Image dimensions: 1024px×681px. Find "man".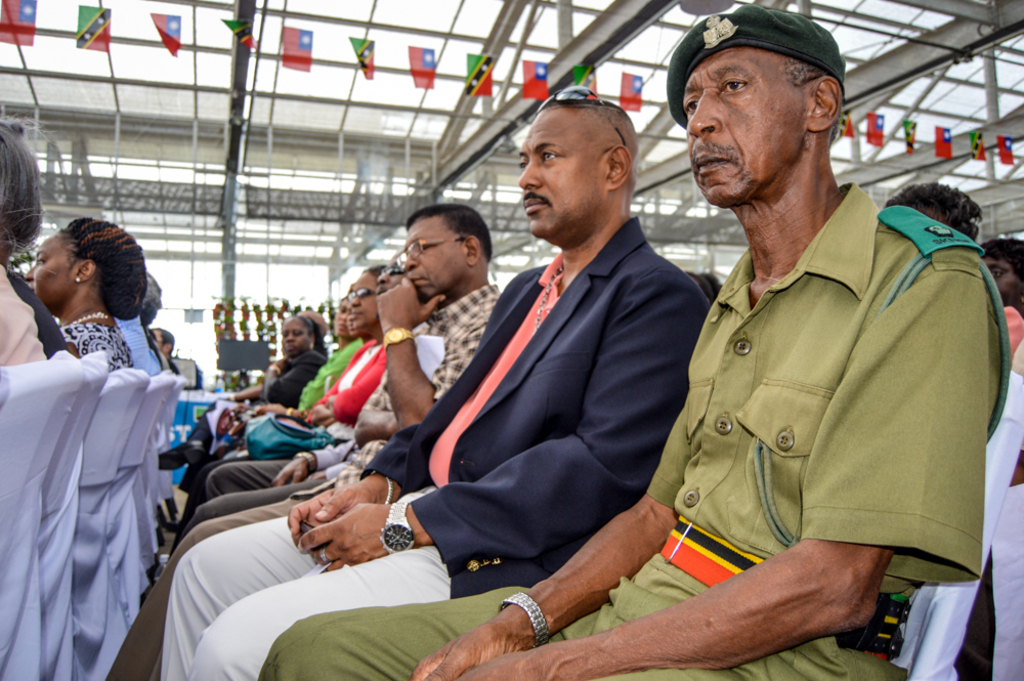
box(161, 99, 711, 680).
